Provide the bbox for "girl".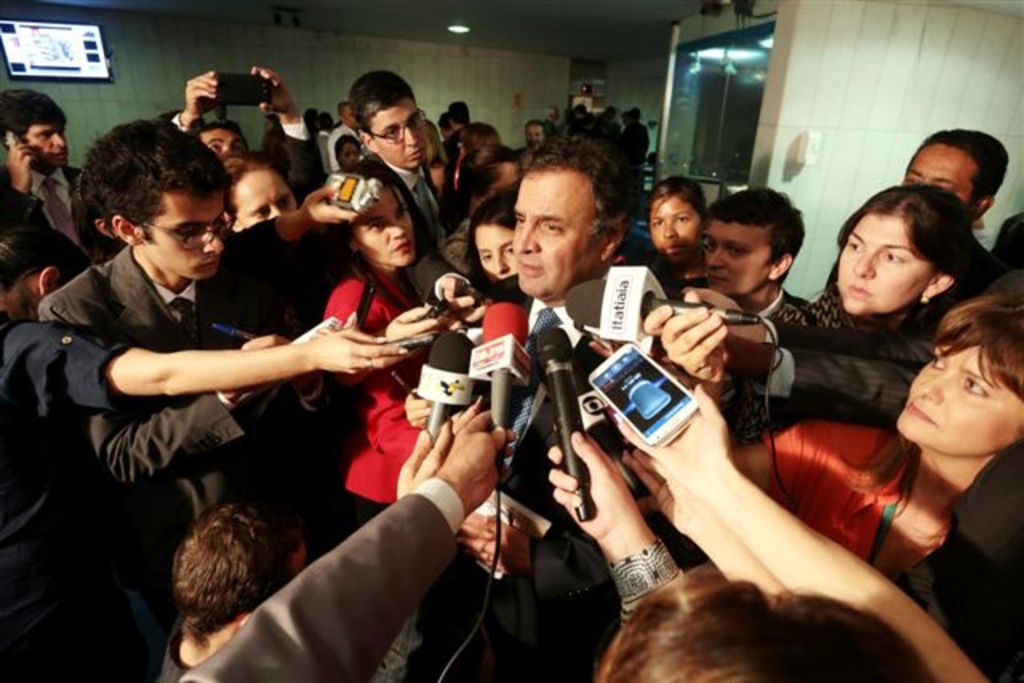
Rect(459, 189, 530, 304).
